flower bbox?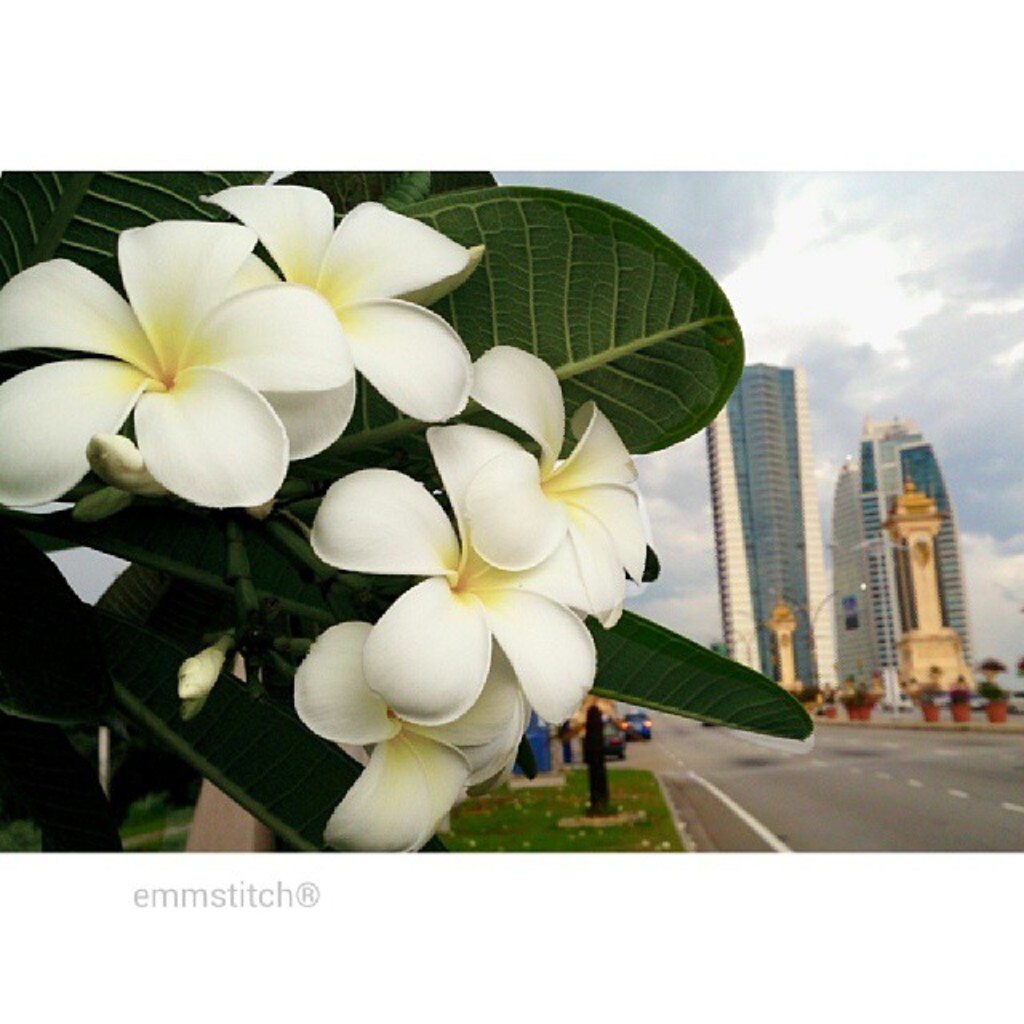
bbox(459, 336, 653, 622)
